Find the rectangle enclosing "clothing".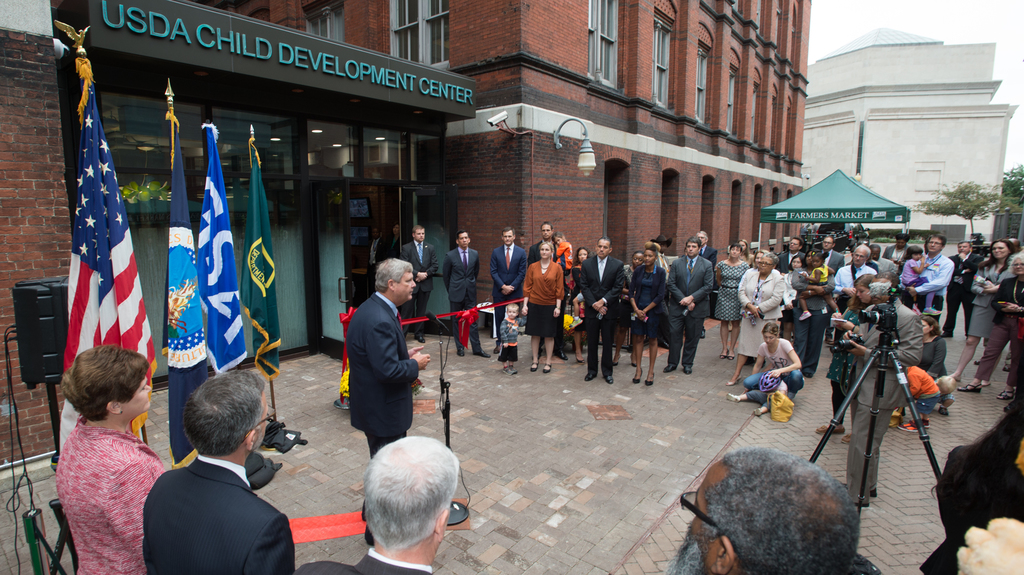
Rect(398, 240, 442, 334).
